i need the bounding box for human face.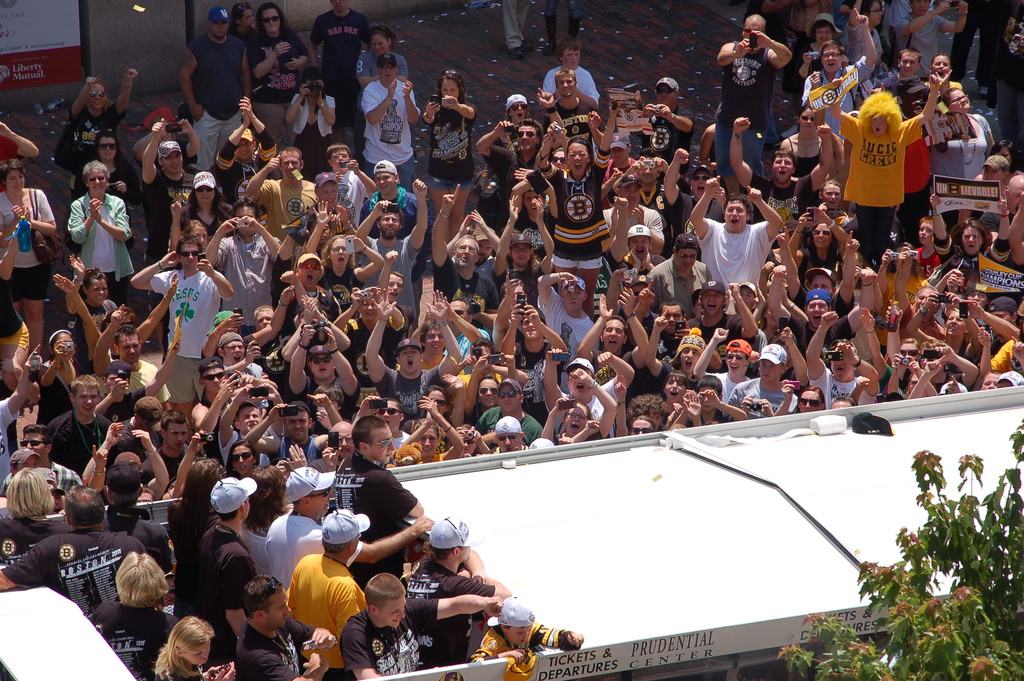
Here it is: left=285, top=411, right=308, bottom=439.
